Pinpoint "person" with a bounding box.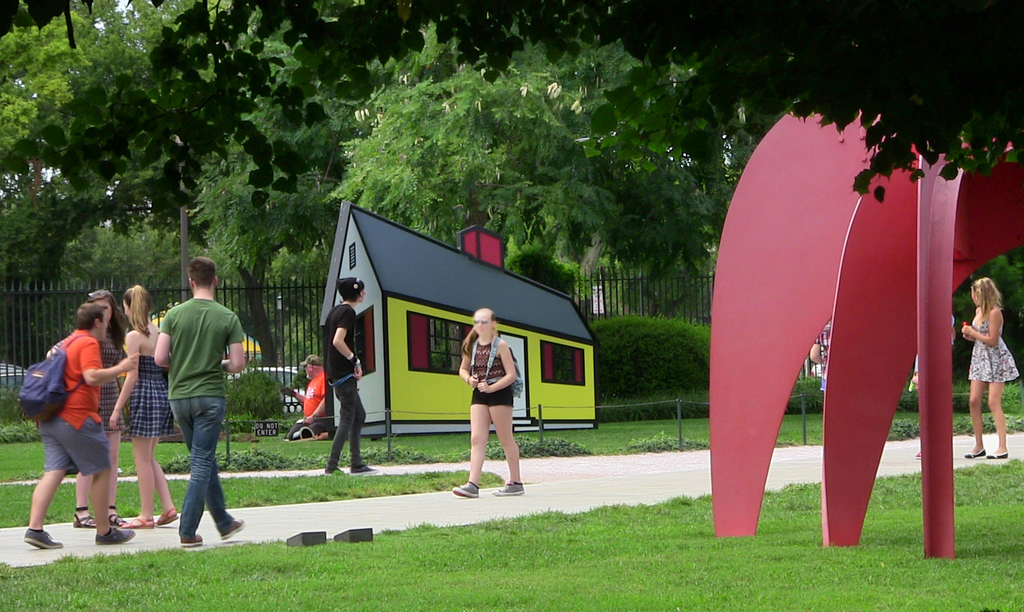
l=281, t=353, r=332, b=442.
